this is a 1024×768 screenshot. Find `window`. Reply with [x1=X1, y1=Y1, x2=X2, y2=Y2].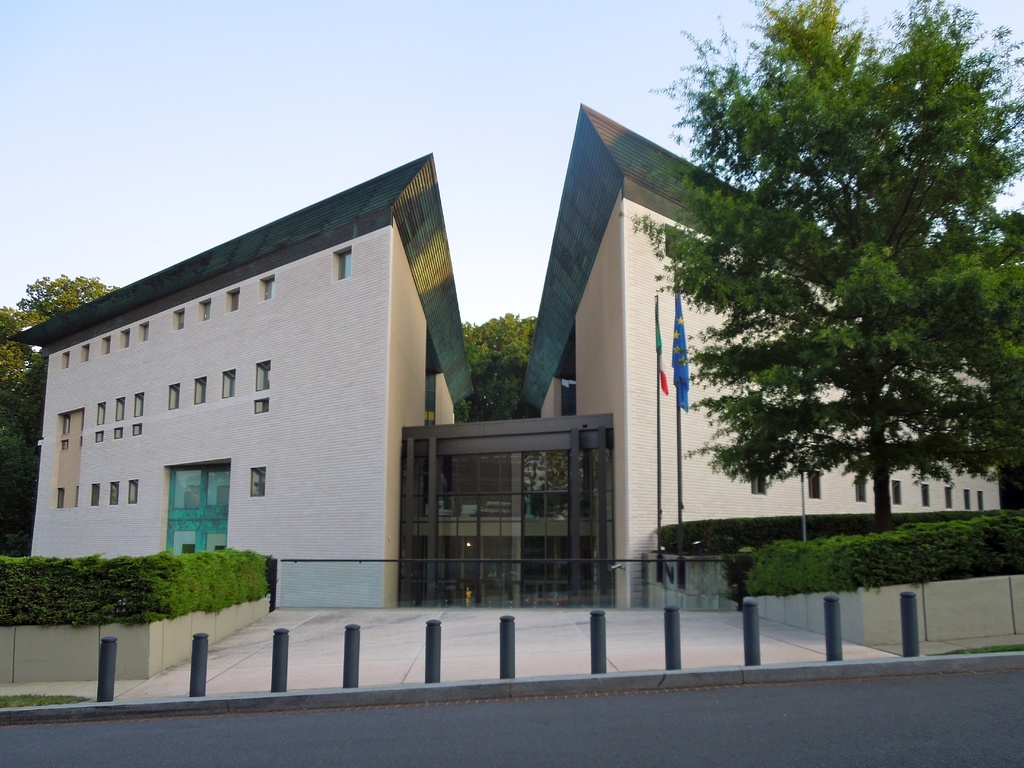
[x1=253, y1=398, x2=268, y2=413].
